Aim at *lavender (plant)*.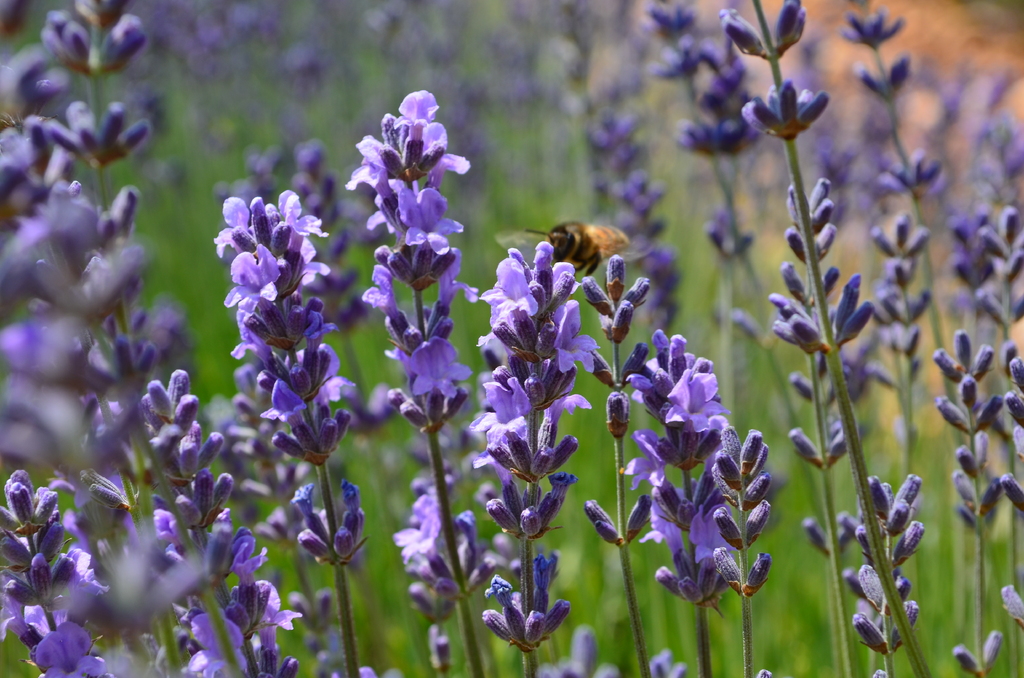
Aimed at <bbox>482, 251, 598, 677</bbox>.
